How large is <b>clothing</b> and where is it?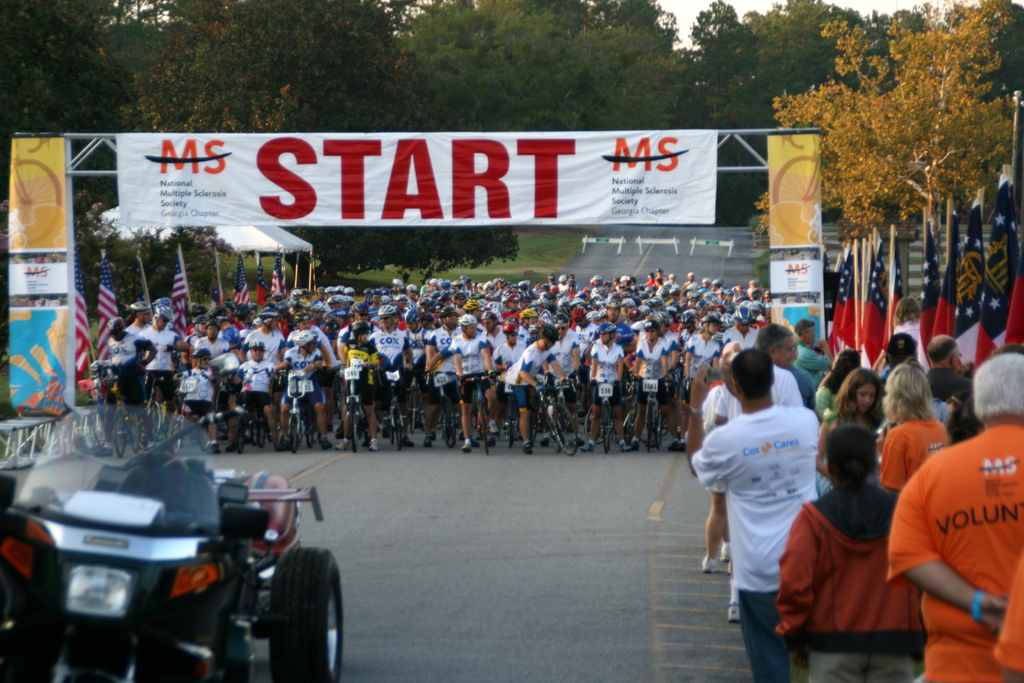
Bounding box: 107, 336, 150, 405.
